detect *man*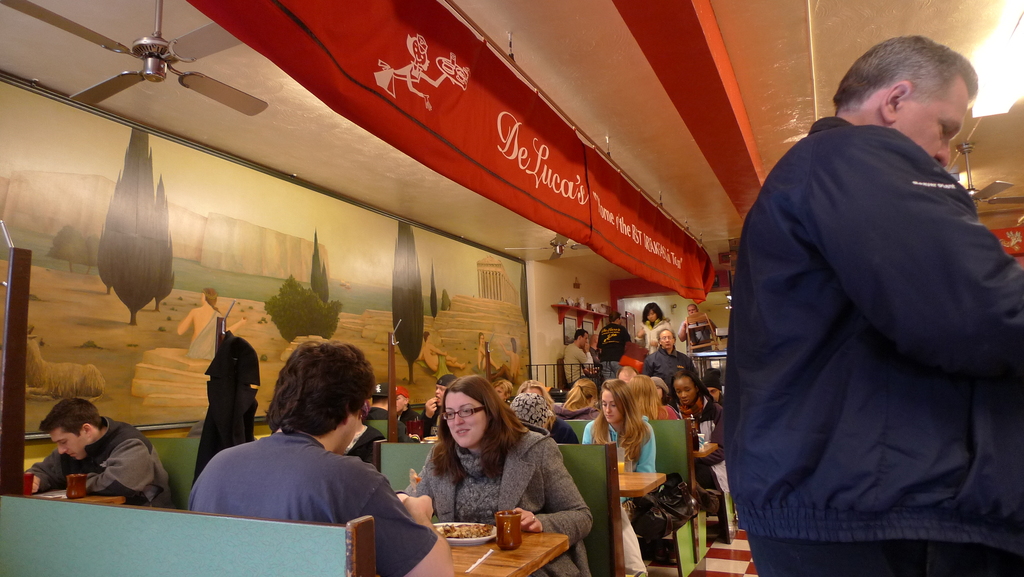
bbox=[677, 304, 712, 359]
